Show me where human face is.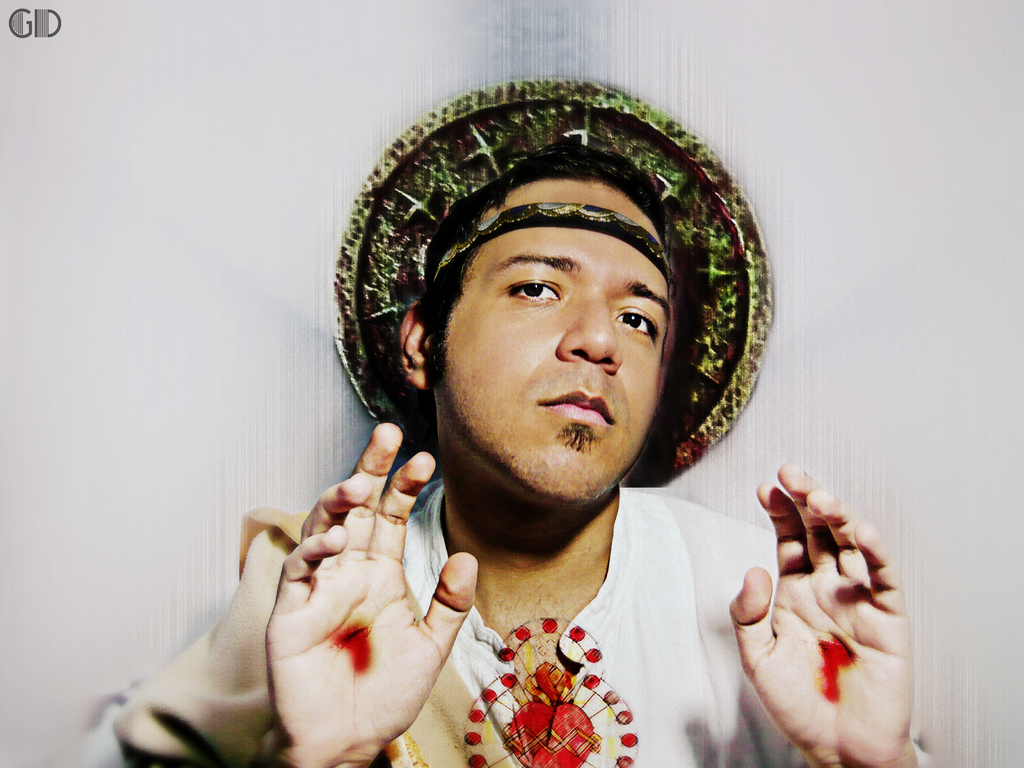
human face is at 433/177/673/516.
